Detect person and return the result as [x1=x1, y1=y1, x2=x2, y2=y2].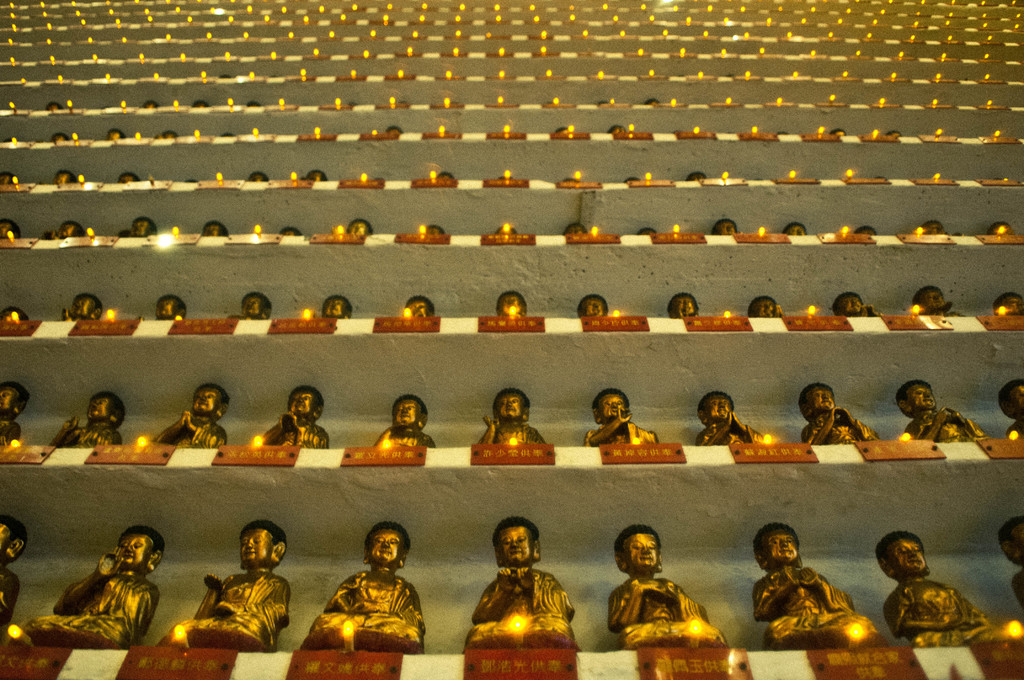
[x1=832, y1=293, x2=882, y2=317].
